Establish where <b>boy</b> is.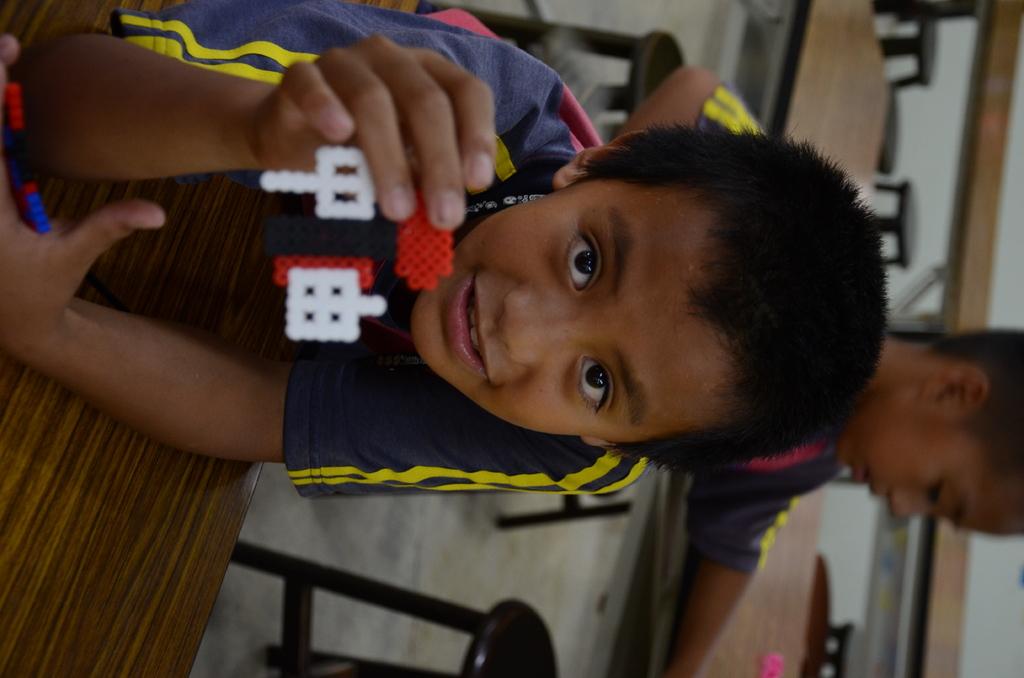
Established at (0,6,882,497).
